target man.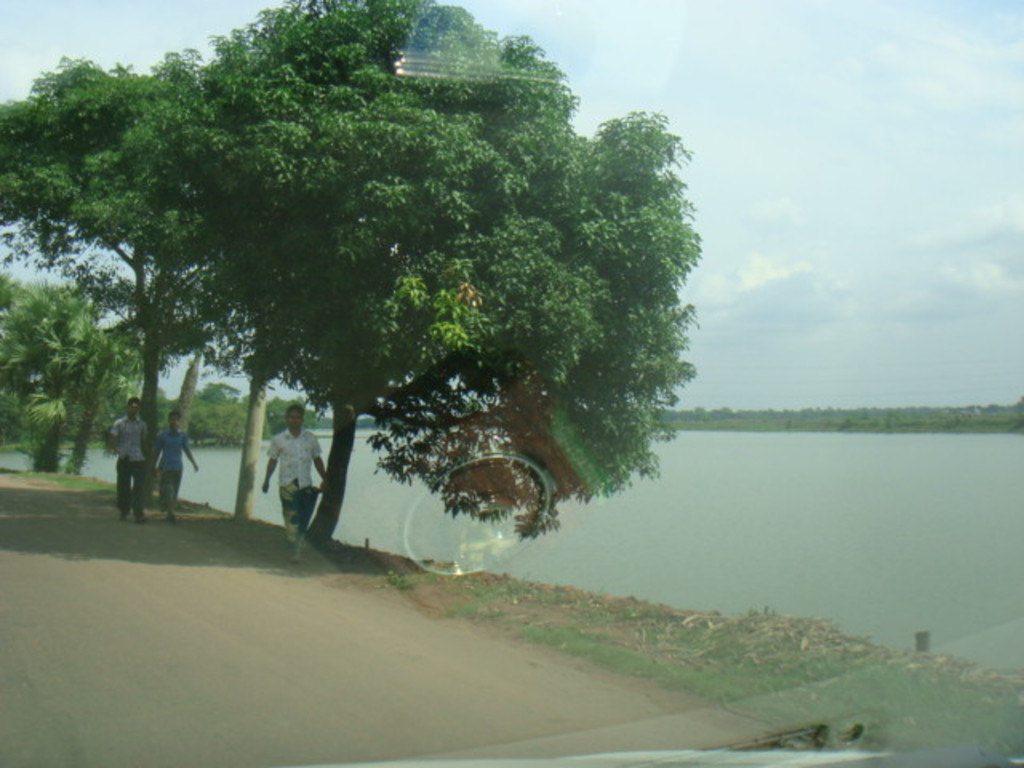
Target region: x1=150 y1=410 x2=198 y2=523.
